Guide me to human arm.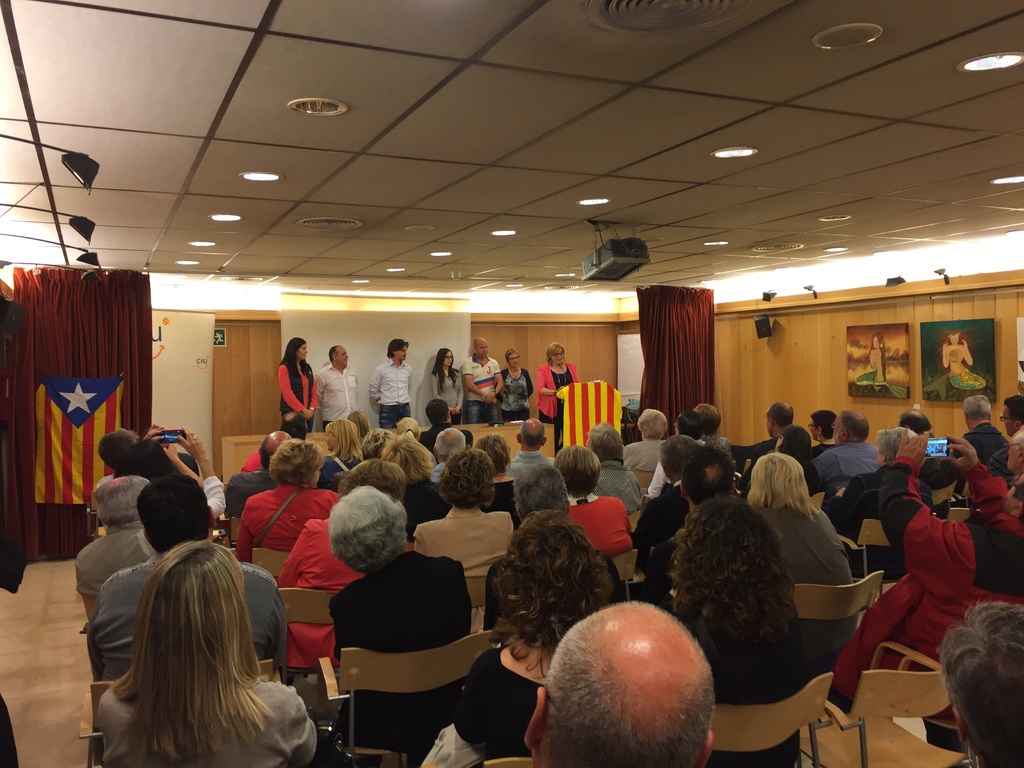
Guidance: bbox=[433, 373, 458, 419].
